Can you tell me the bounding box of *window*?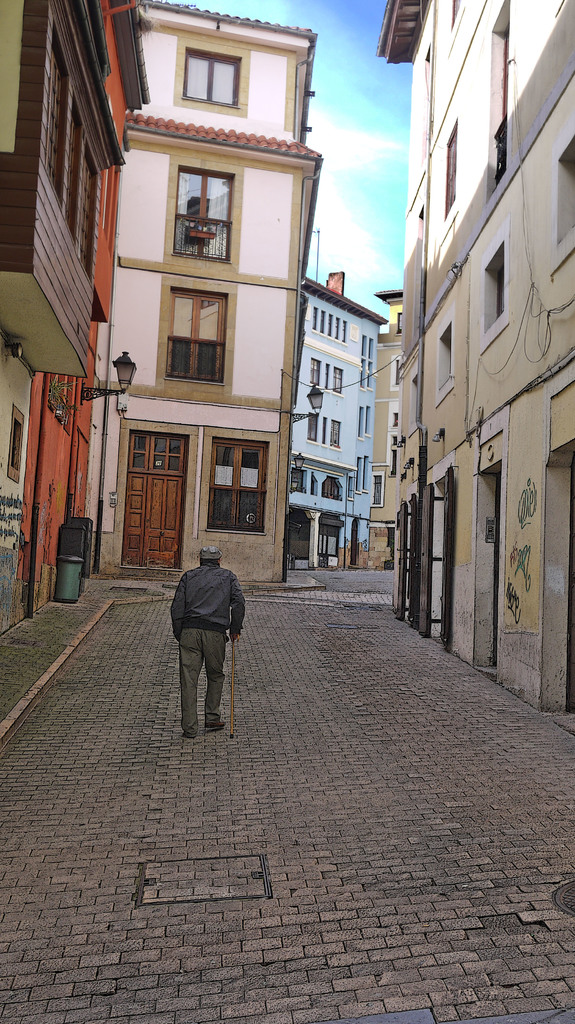
384 396 395 474.
